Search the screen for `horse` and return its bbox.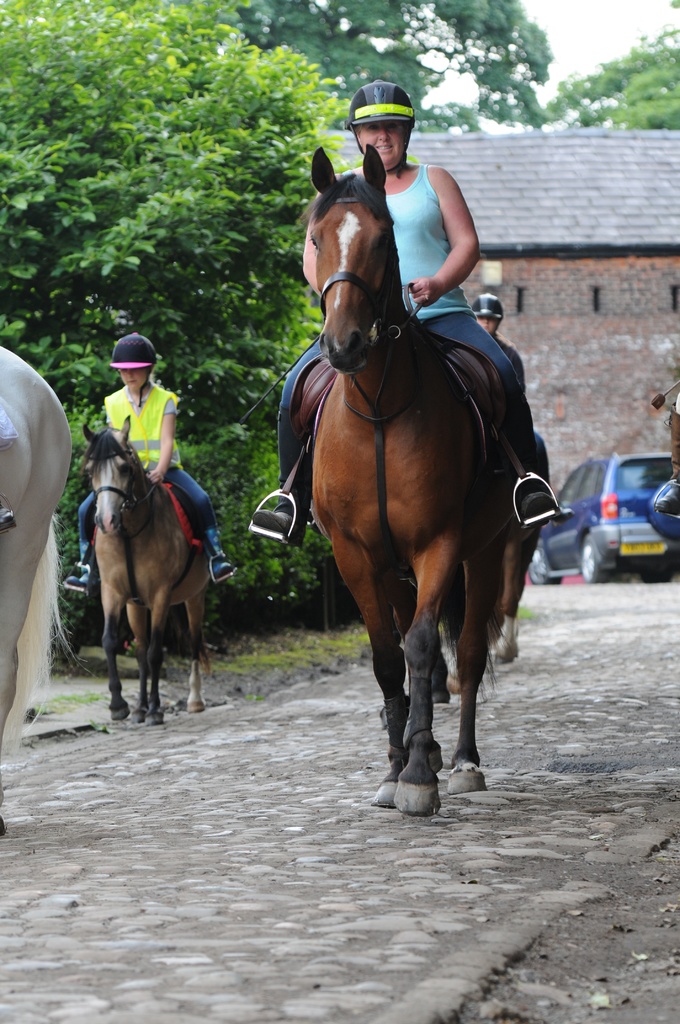
Found: locate(0, 349, 73, 839).
